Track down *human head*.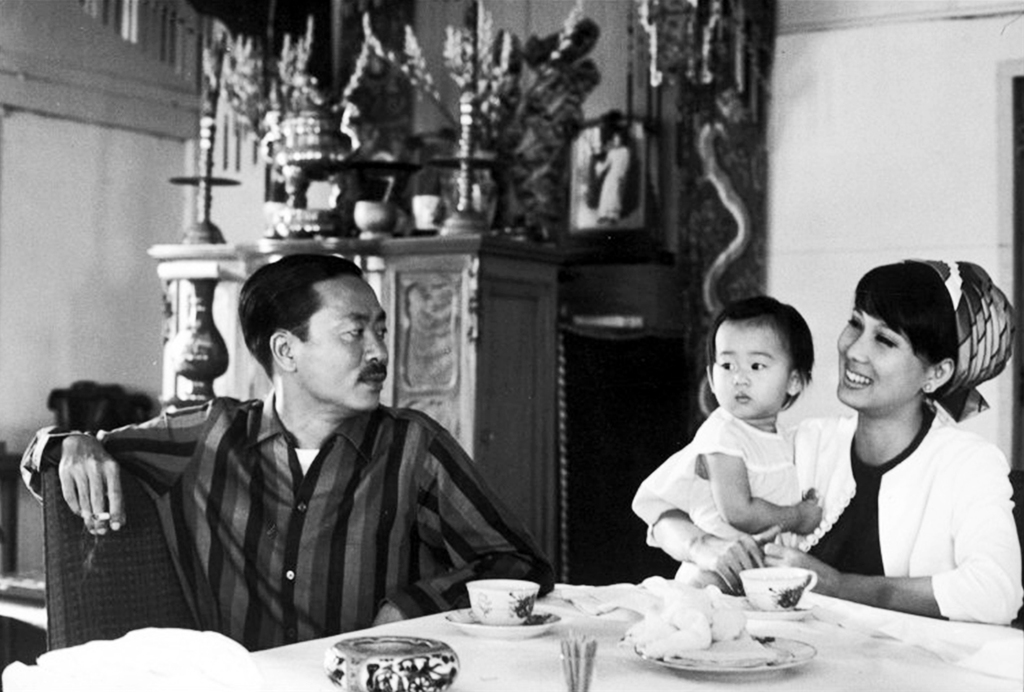
Tracked to box=[838, 258, 1014, 411].
